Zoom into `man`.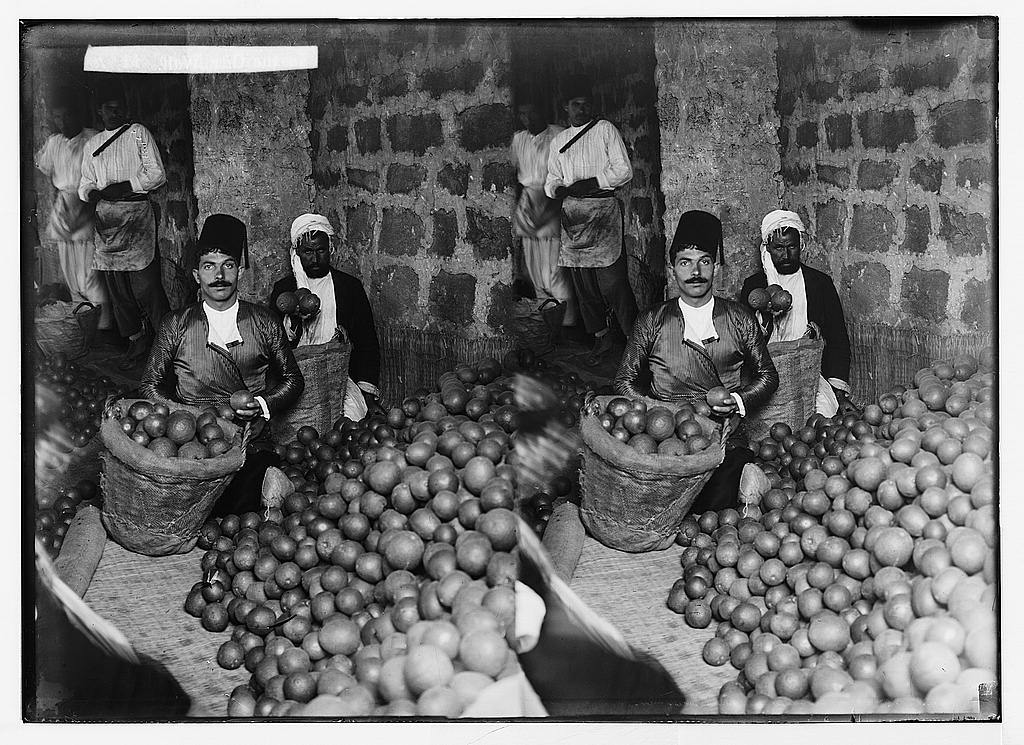
Zoom target: bbox(268, 203, 391, 469).
